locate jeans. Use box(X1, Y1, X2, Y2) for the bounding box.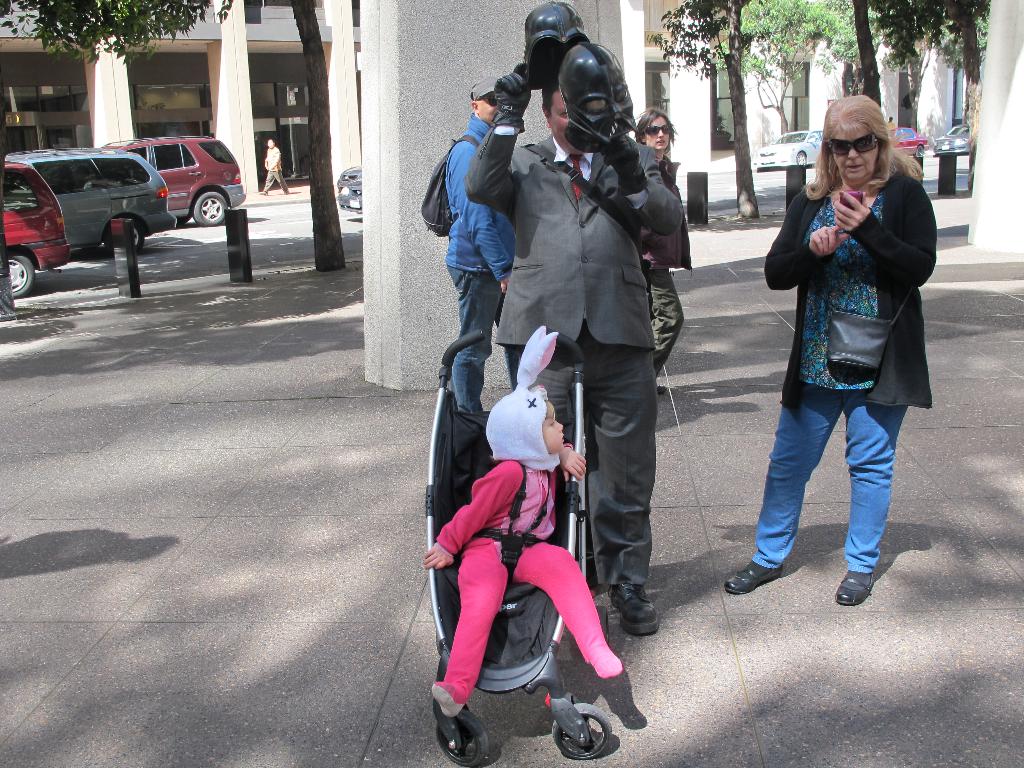
box(447, 264, 503, 412).
